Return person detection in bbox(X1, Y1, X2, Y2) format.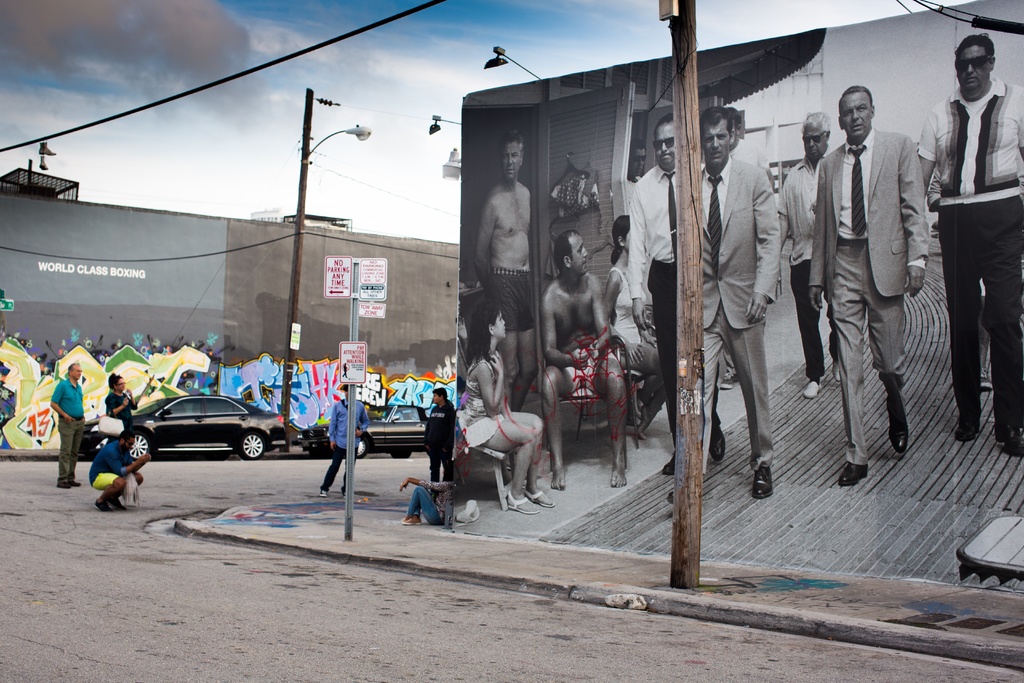
bbox(475, 126, 539, 415).
